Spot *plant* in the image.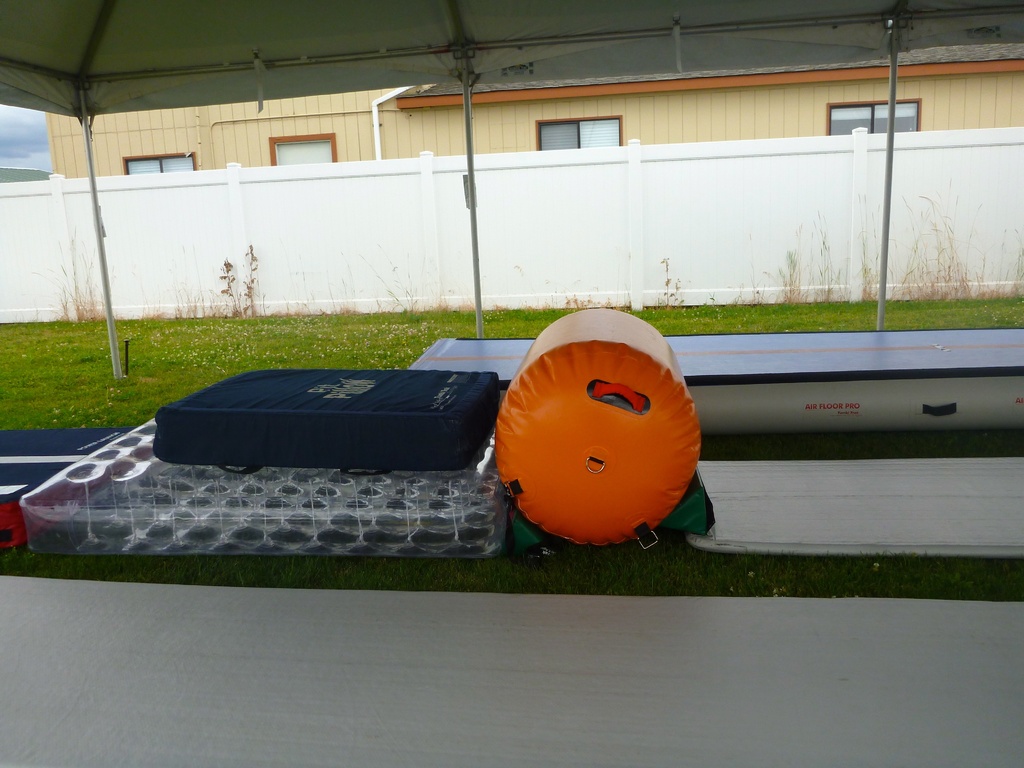
*plant* found at [left=217, top=243, right=260, bottom=326].
